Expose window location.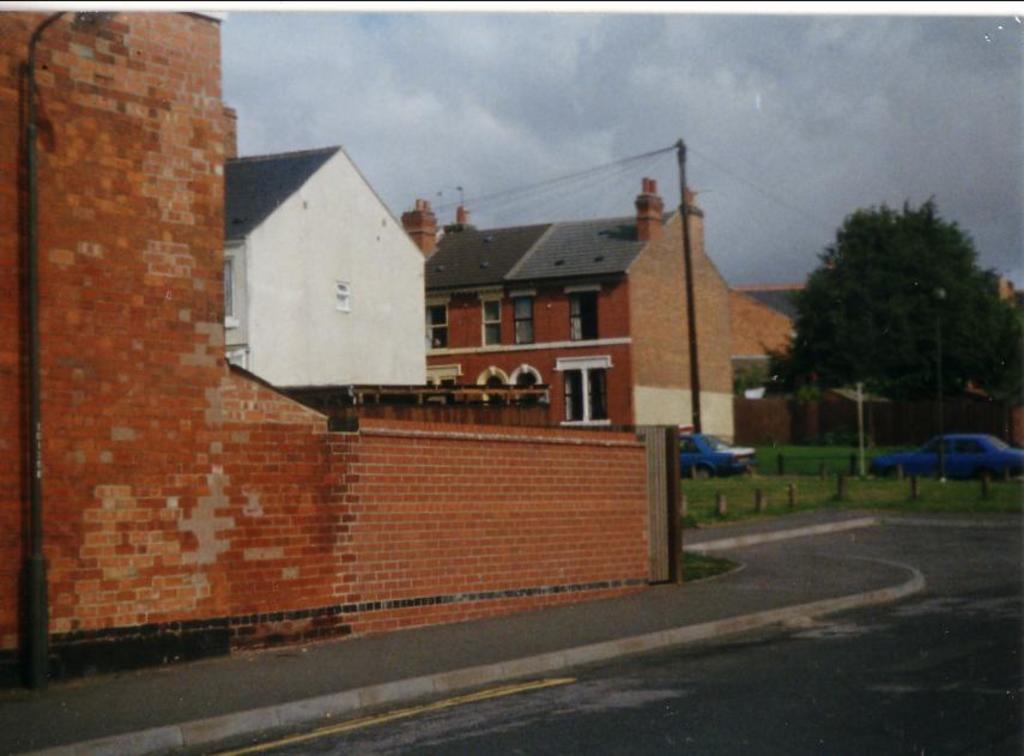
Exposed at detection(423, 362, 460, 392).
